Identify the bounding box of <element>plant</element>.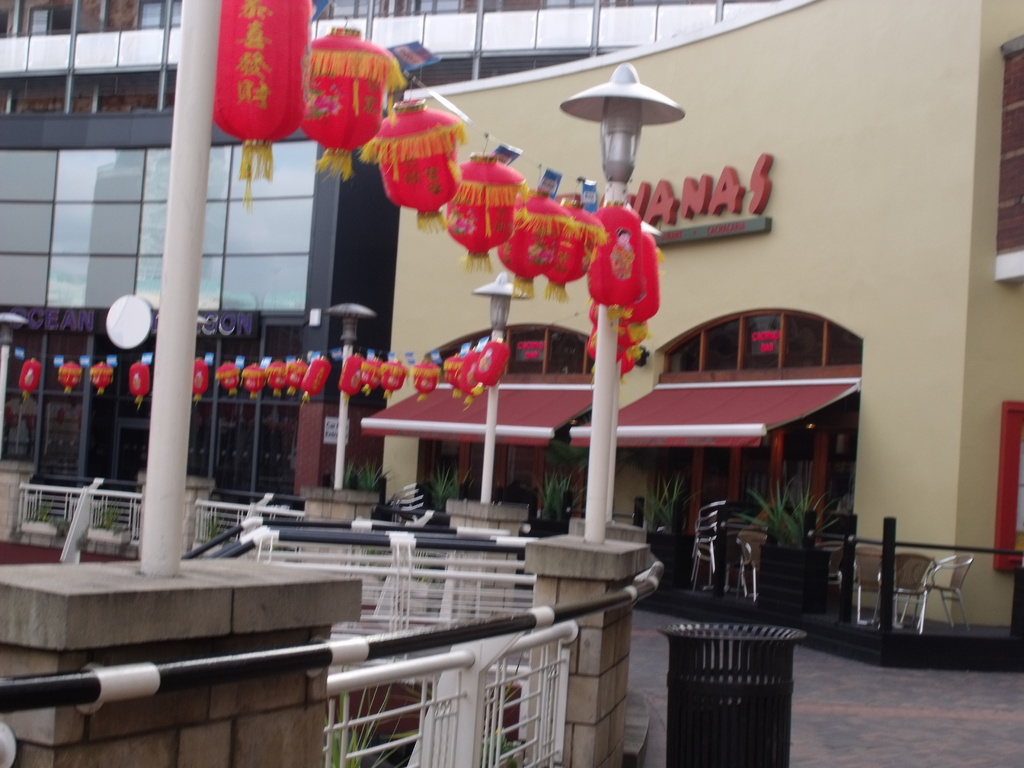
734 475 836 547.
